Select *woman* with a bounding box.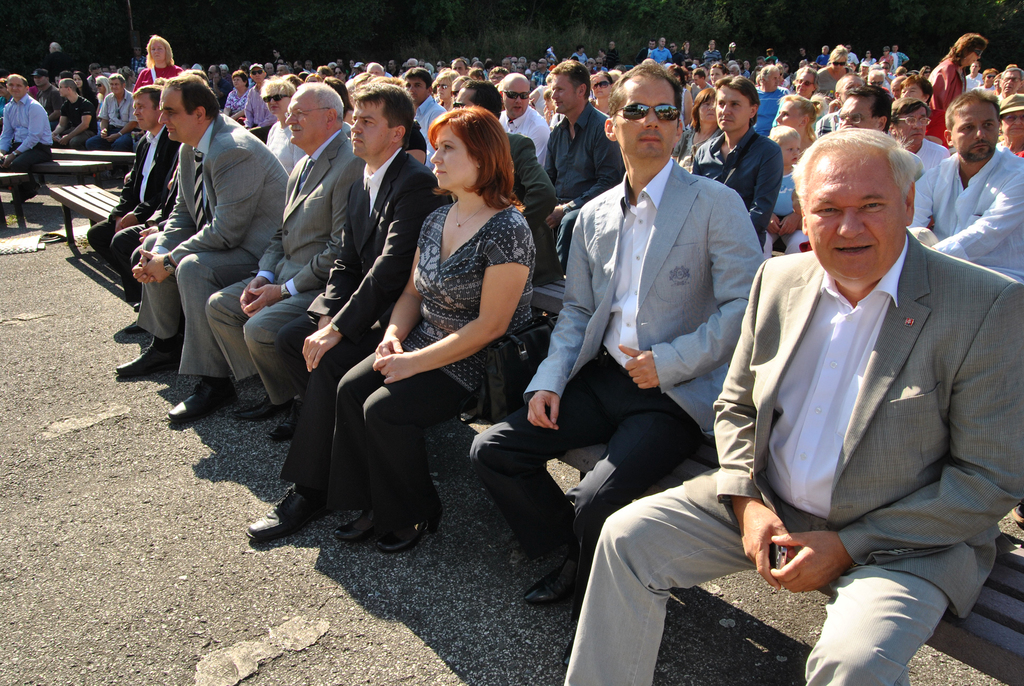
{"left": 429, "top": 67, "right": 456, "bottom": 113}.
